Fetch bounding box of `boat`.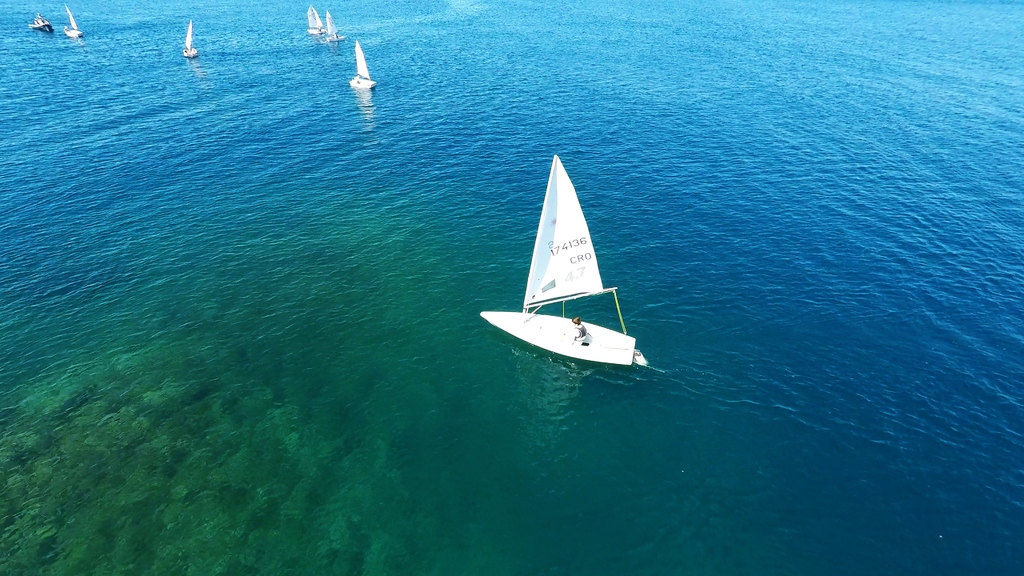
Bbox: (31,13,52,35).
